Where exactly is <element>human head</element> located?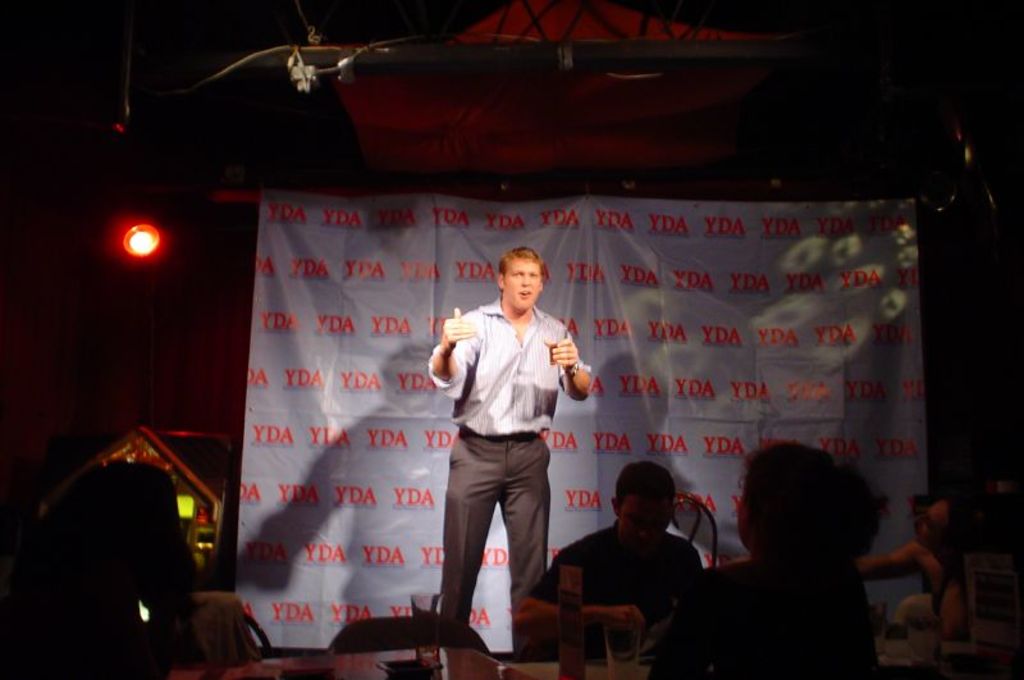
Its bounding box is (x1=914, y1=499, x2=972, y2=556).
